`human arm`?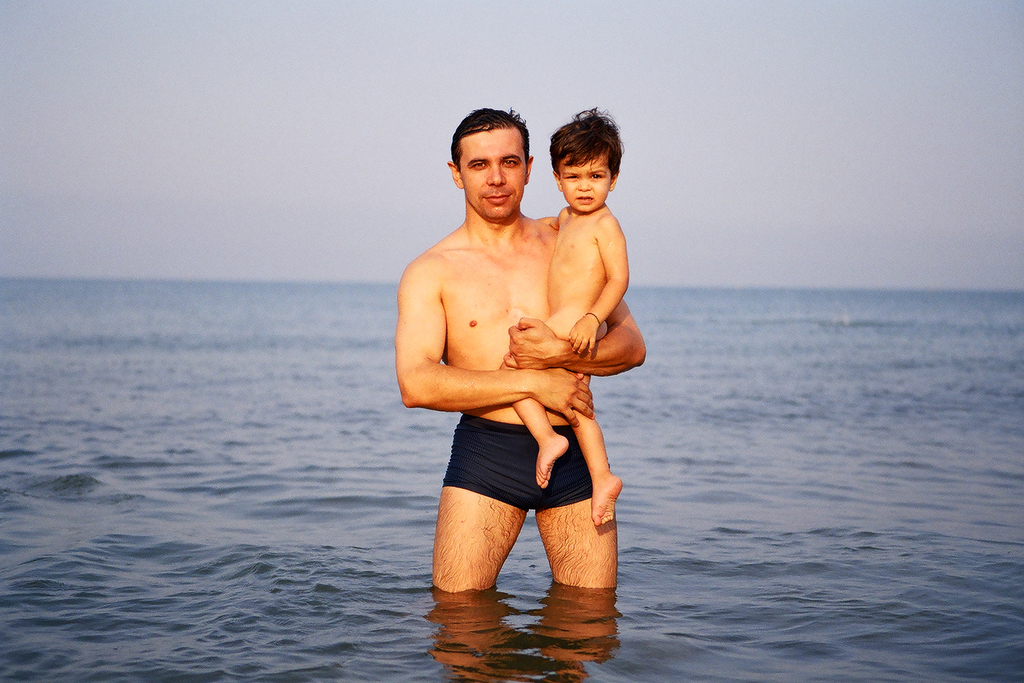
box=[499, 299, 648, 376]
